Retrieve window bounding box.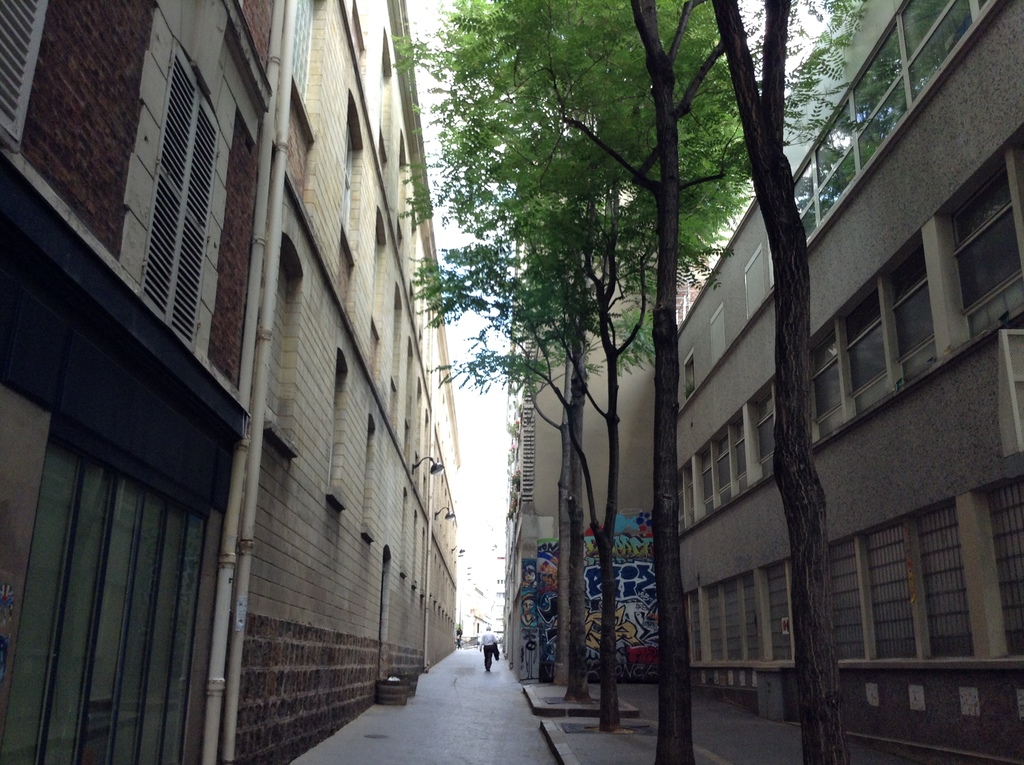
Bounding box: l=0, t=0, r=47, b=154.
